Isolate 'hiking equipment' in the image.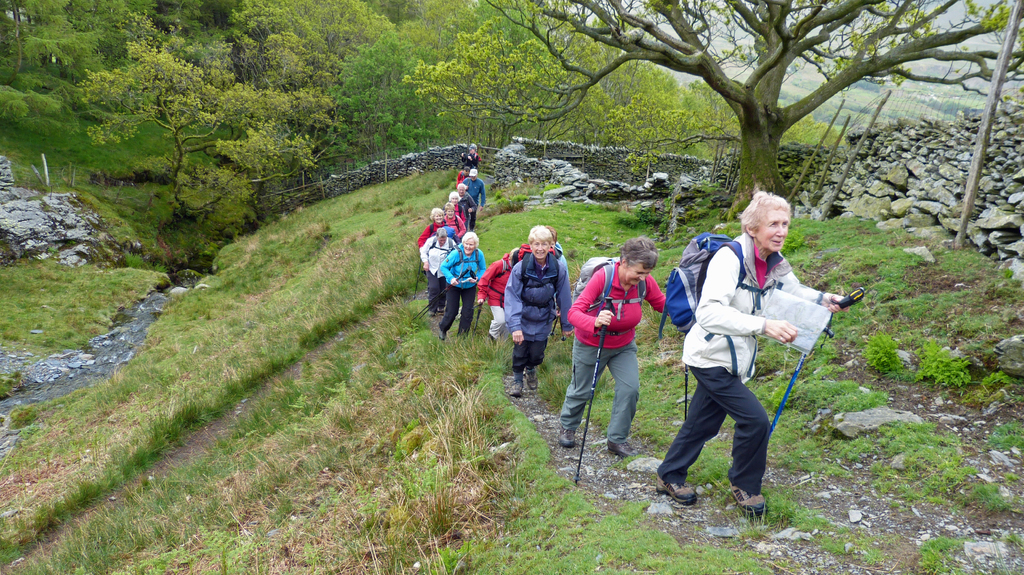
Isolated region: (x1=570, y1=251, x2=650, y2=320).
